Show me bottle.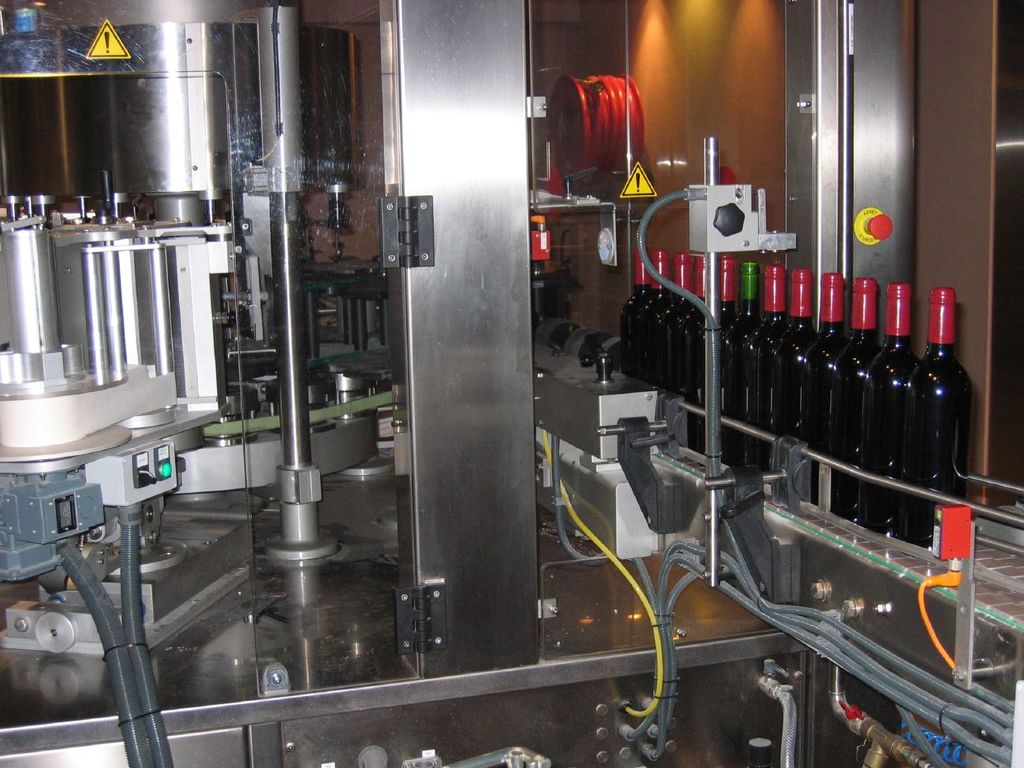
bottle is here: bbox=(804, 271, 852, 502).
